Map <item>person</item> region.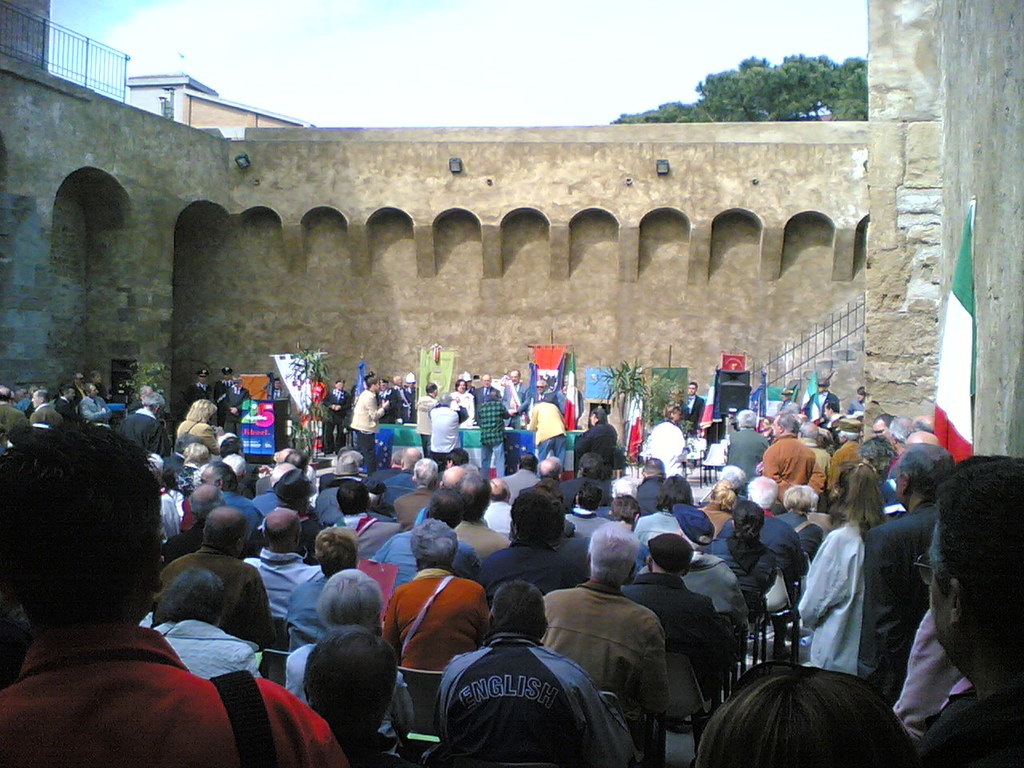
Mapped to [x1=549, y1=478, x2=606, y2=546].
